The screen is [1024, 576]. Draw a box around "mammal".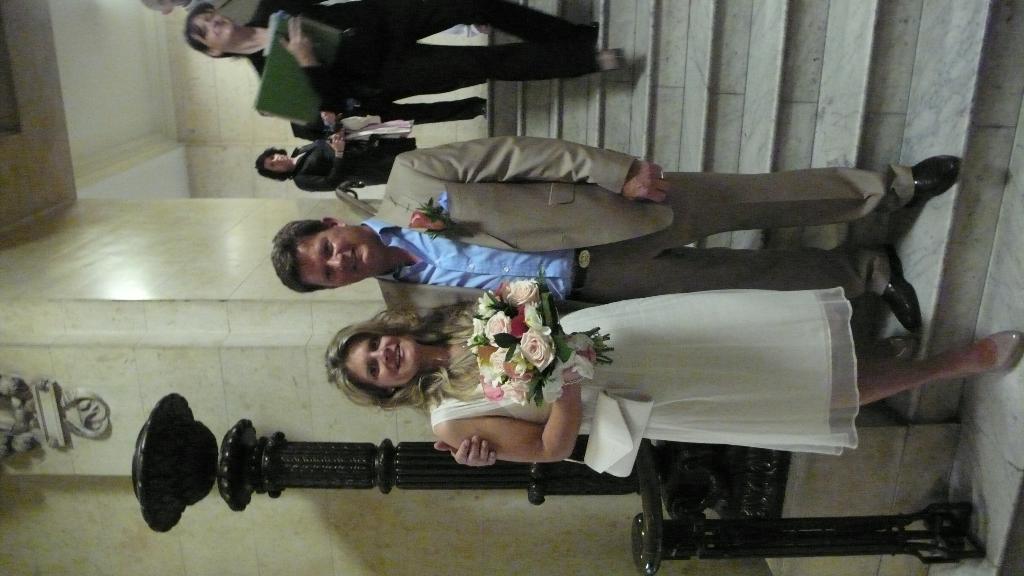
255 112 489 189.
